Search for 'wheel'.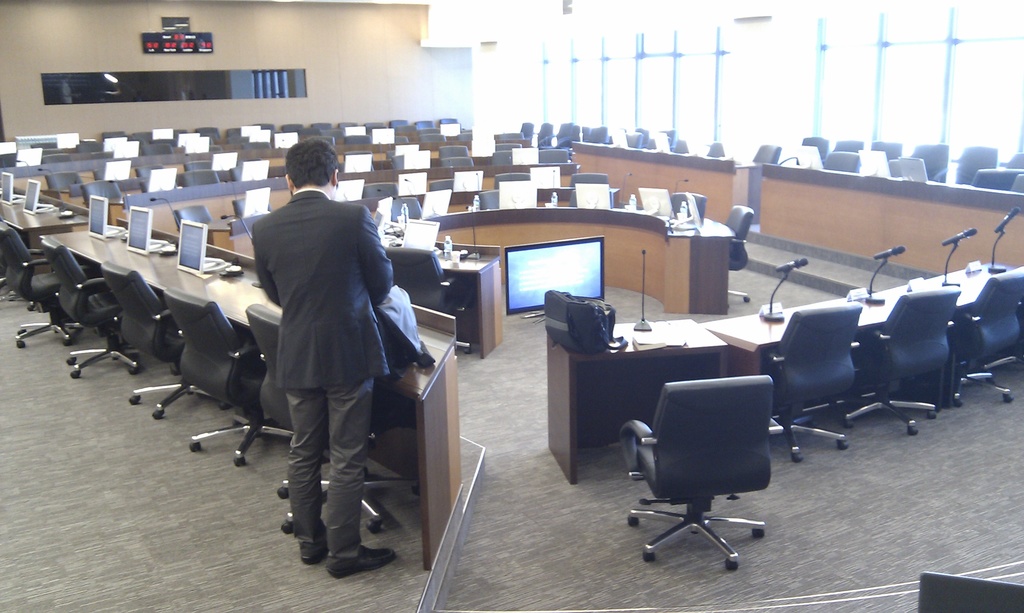
Found at <bbox>189, 439, 197, 451</bbox>.
